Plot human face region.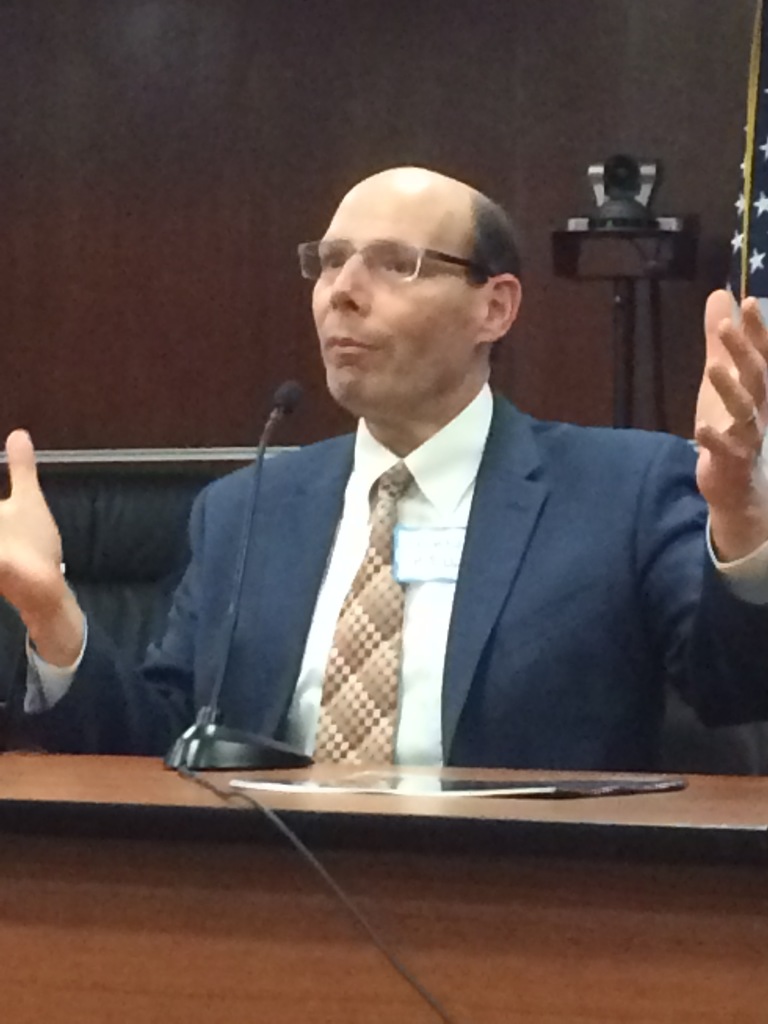
Plotted at 307,172,480,404.
